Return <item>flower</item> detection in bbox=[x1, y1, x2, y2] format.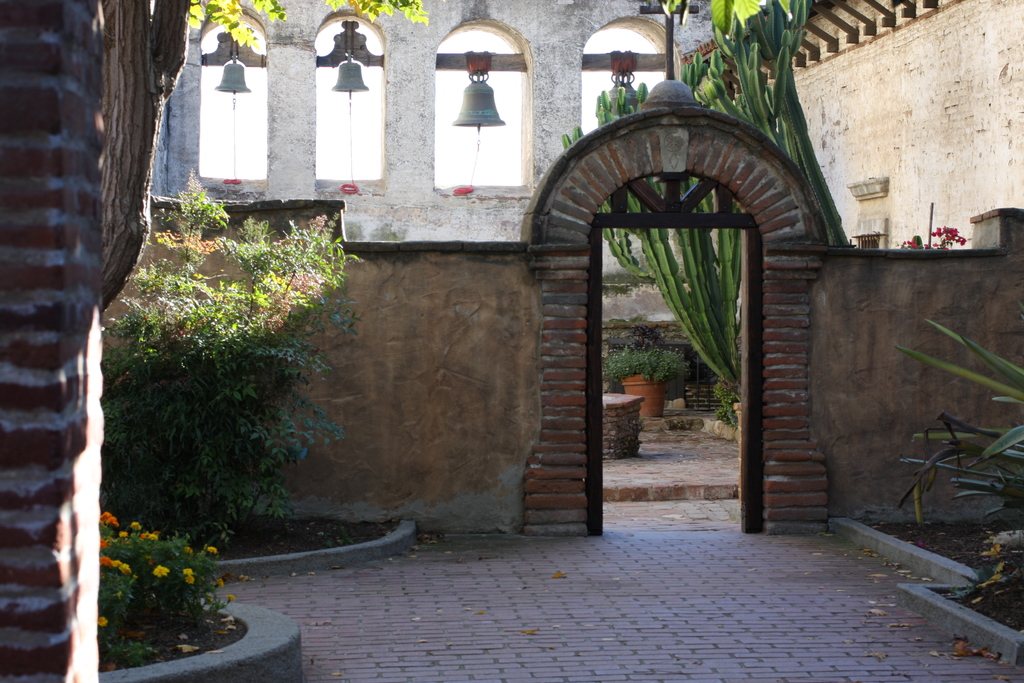
bbox=[114, 554, 118, 567].
